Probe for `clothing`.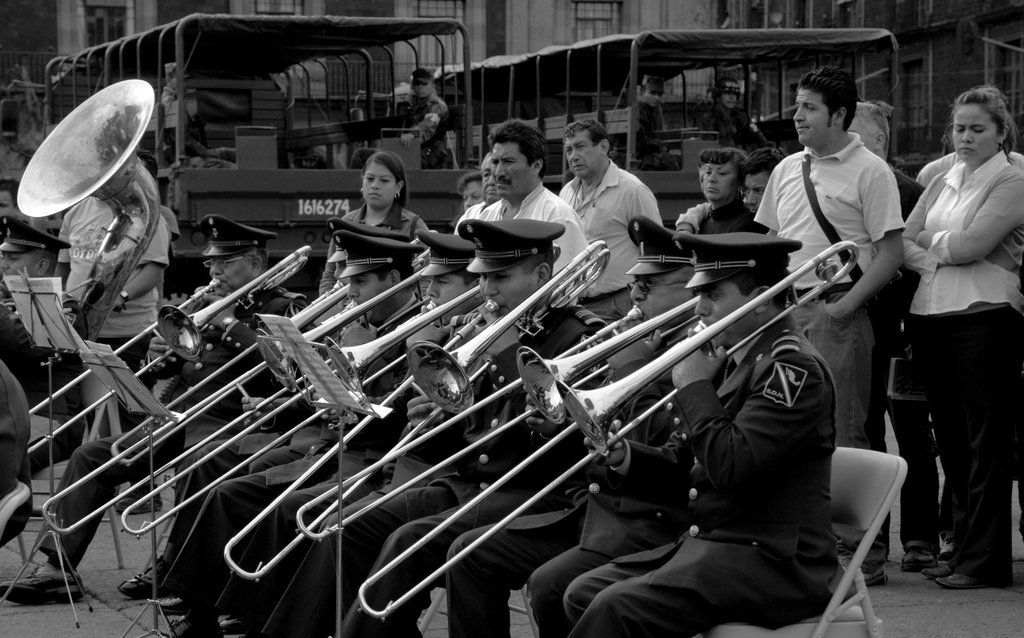
Probe result: BBox(0, 362, 31, 508).
